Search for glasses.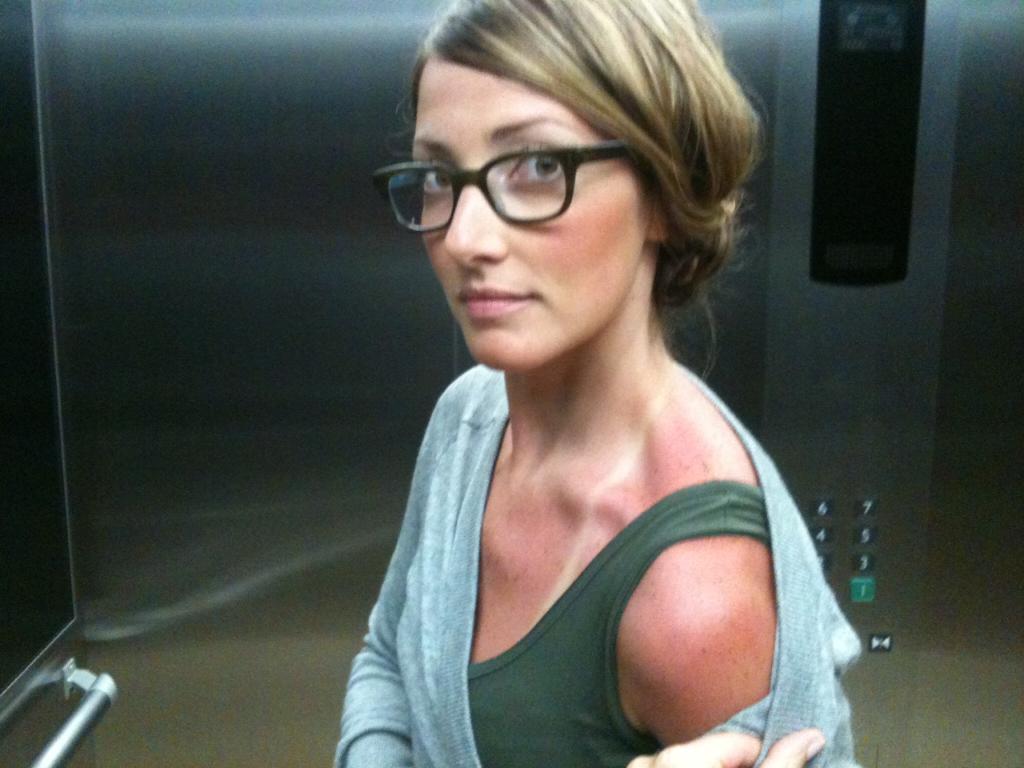
Found at l=371, t=139, r=628, b=238.
